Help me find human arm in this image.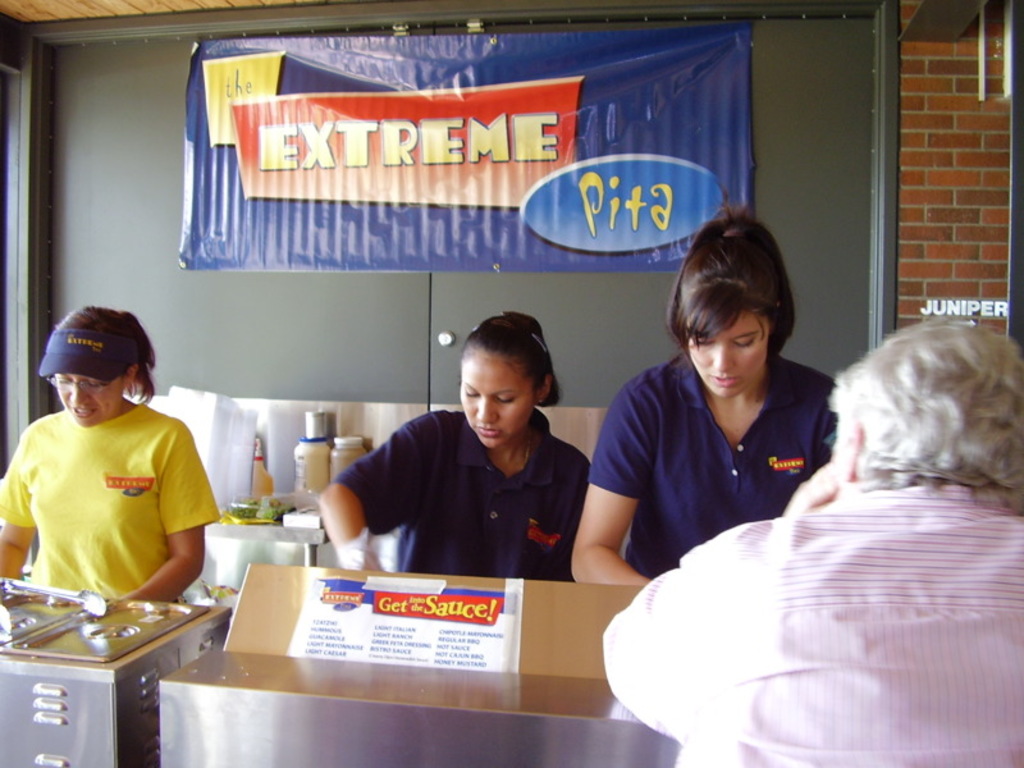
Found it: bbox=[589, 461, 840, 746].
